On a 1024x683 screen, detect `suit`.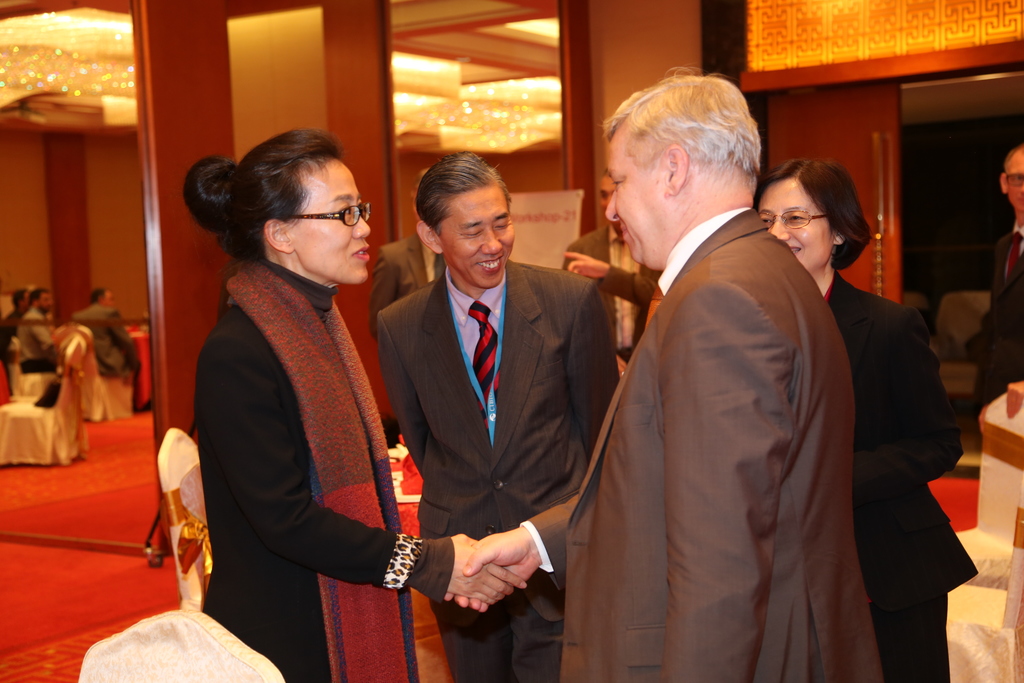
[x1=575, y1=78, x2=882, y2=682].
